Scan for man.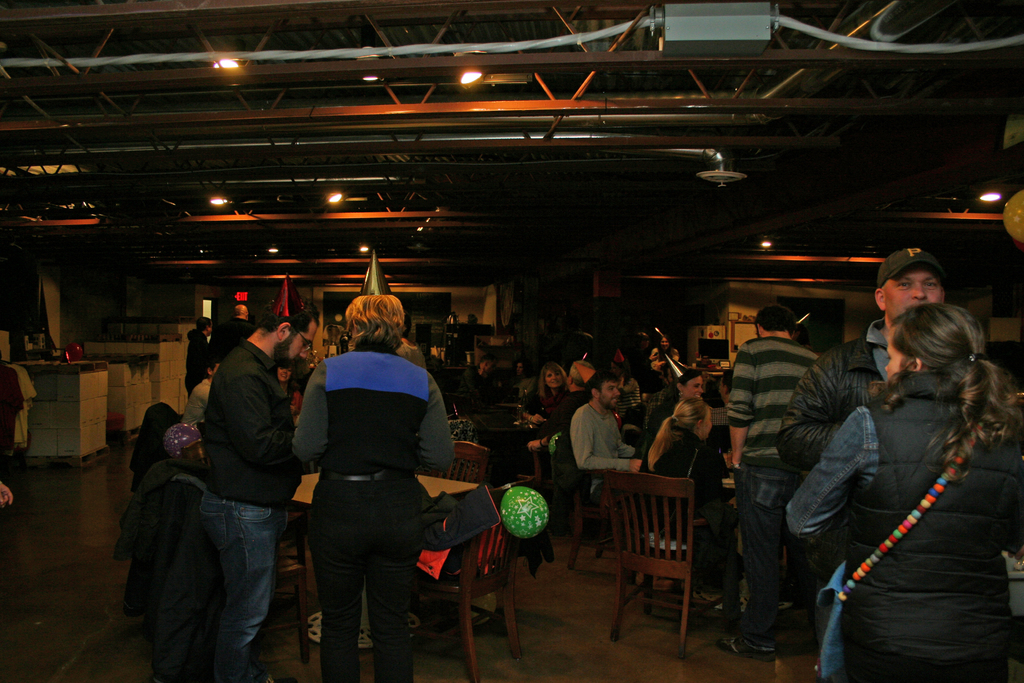
Scan result: 216:302:255:363.
